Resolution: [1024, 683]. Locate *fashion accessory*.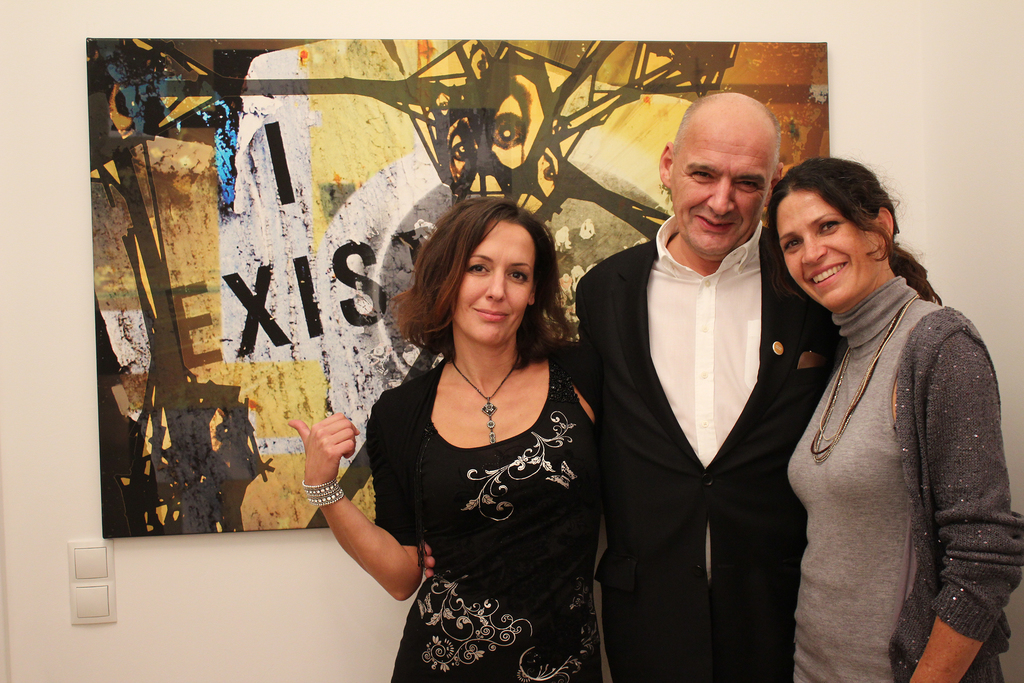
pyautogui.locateOnScreen(807, 292, 921, 463).
